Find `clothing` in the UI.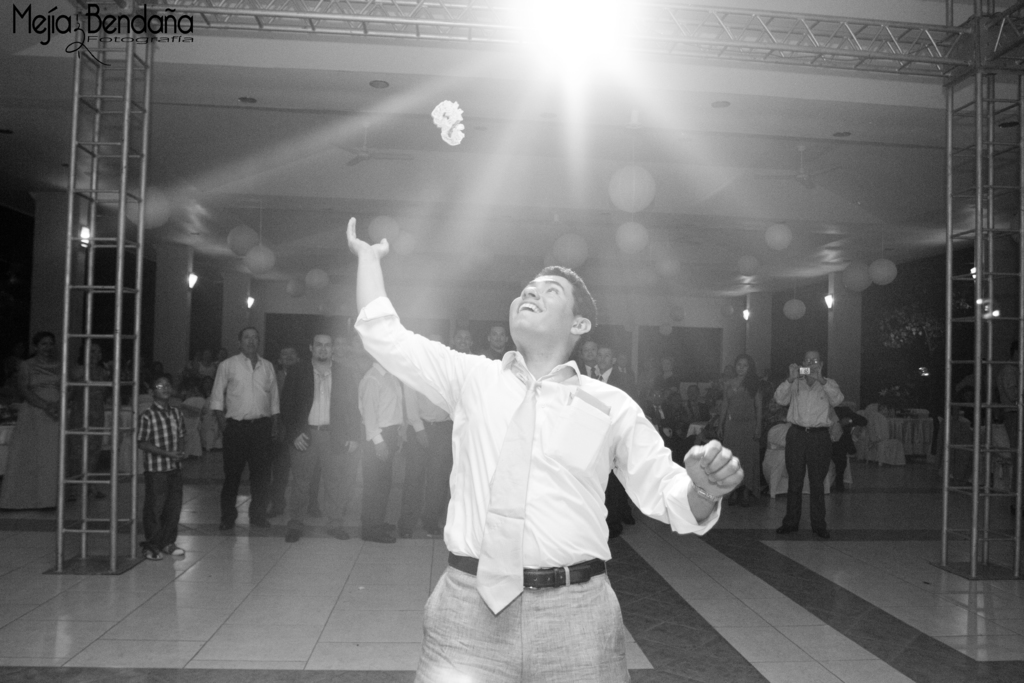
UI element at Rect(2, 361, 56, 512).
